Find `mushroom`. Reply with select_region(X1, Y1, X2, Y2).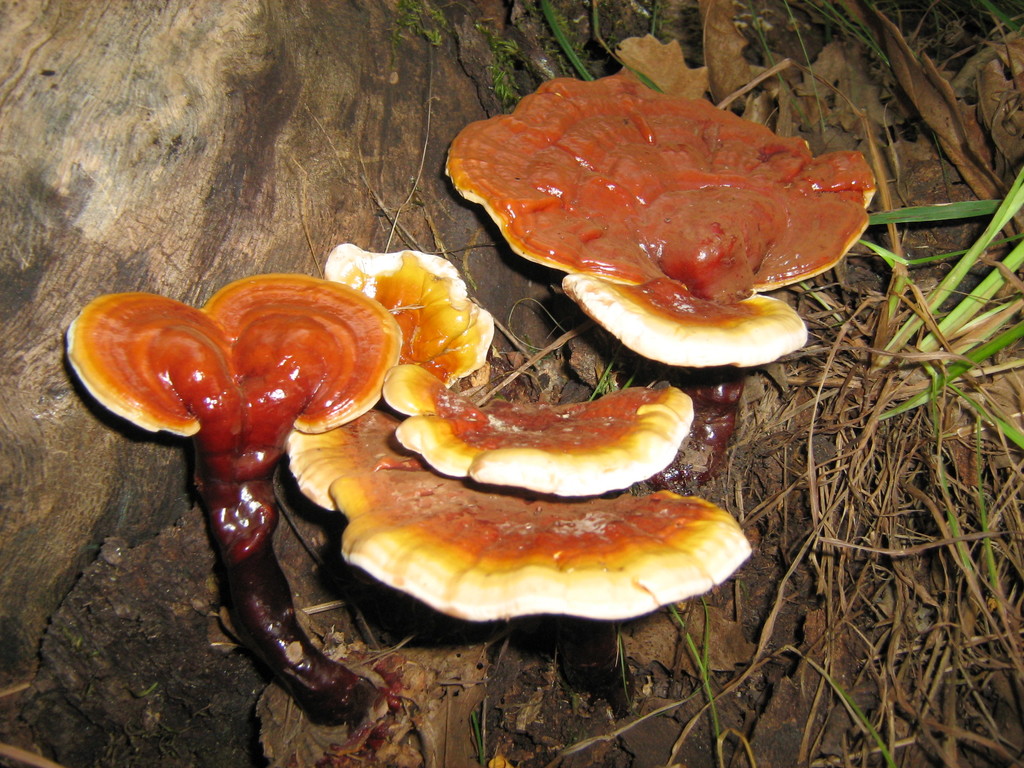
select_region(440, 84, 887, 382).
